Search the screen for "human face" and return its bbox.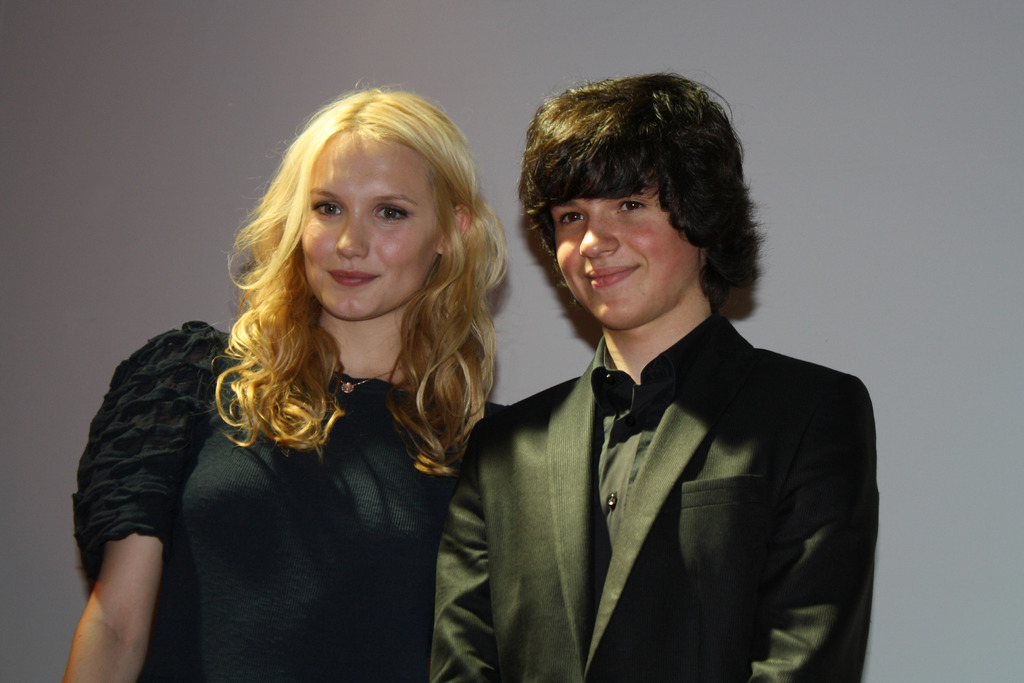
Found: 549,183,698,331.
